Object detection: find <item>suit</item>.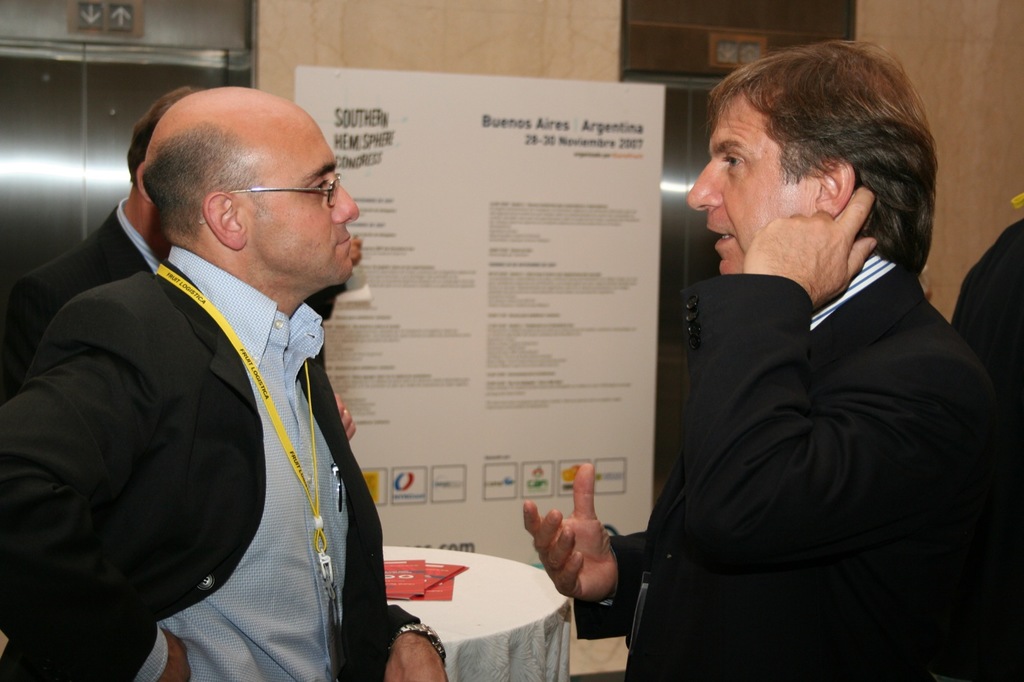
[left=620, top=138, right=994, bottom=659].
